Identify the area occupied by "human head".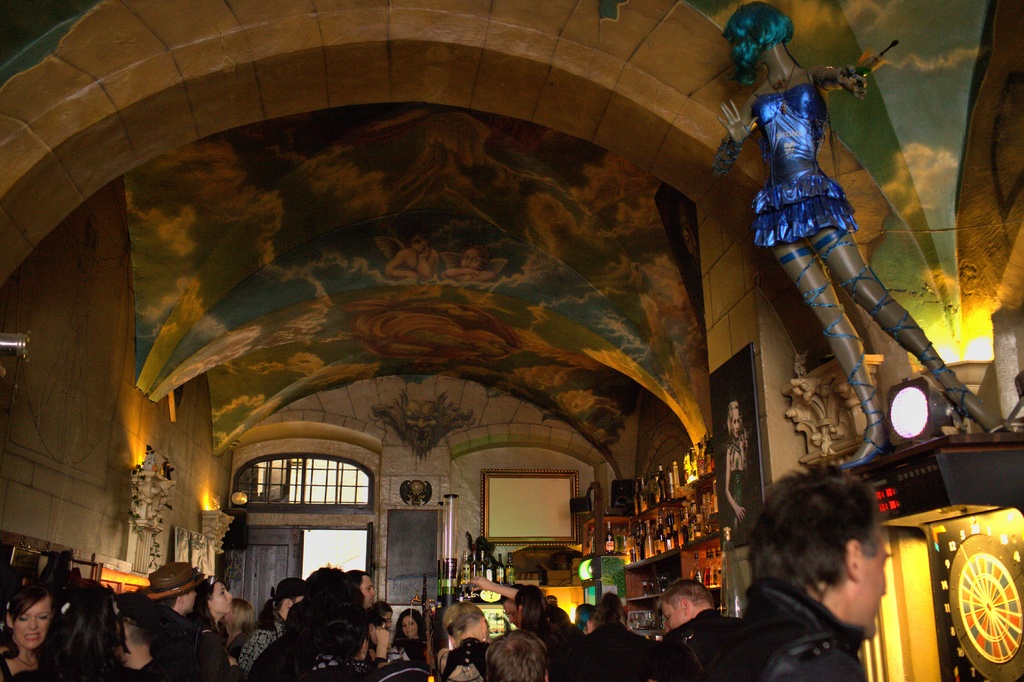
Area: {"x1": 225, "y1": 599, "x2": 252, "y2": 631}.
